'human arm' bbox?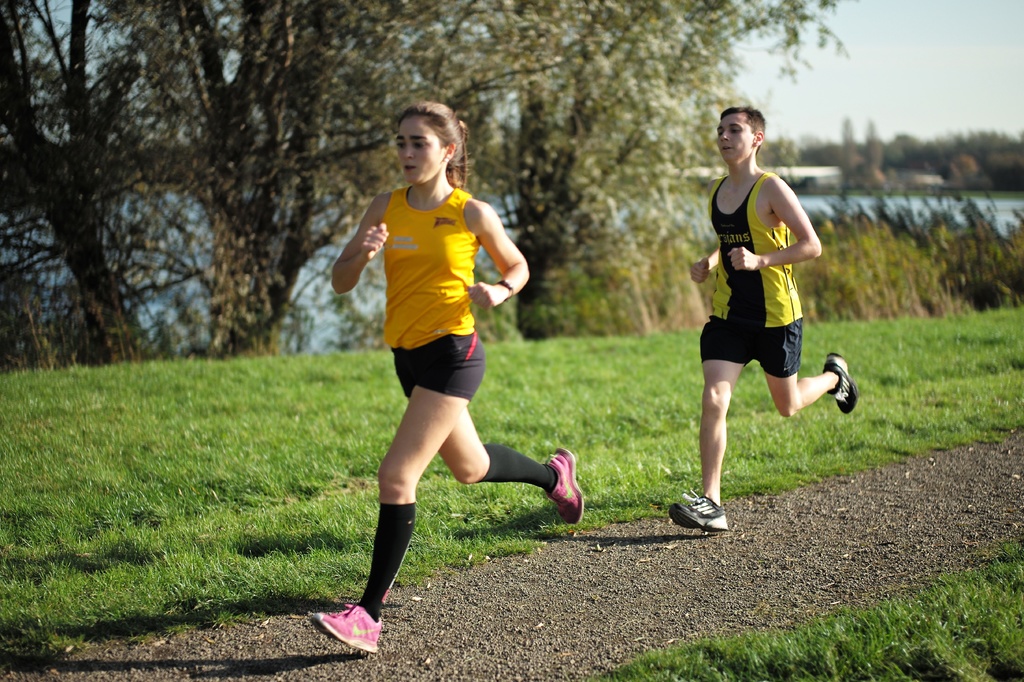
bbox=[733, 178, 820, 273]
